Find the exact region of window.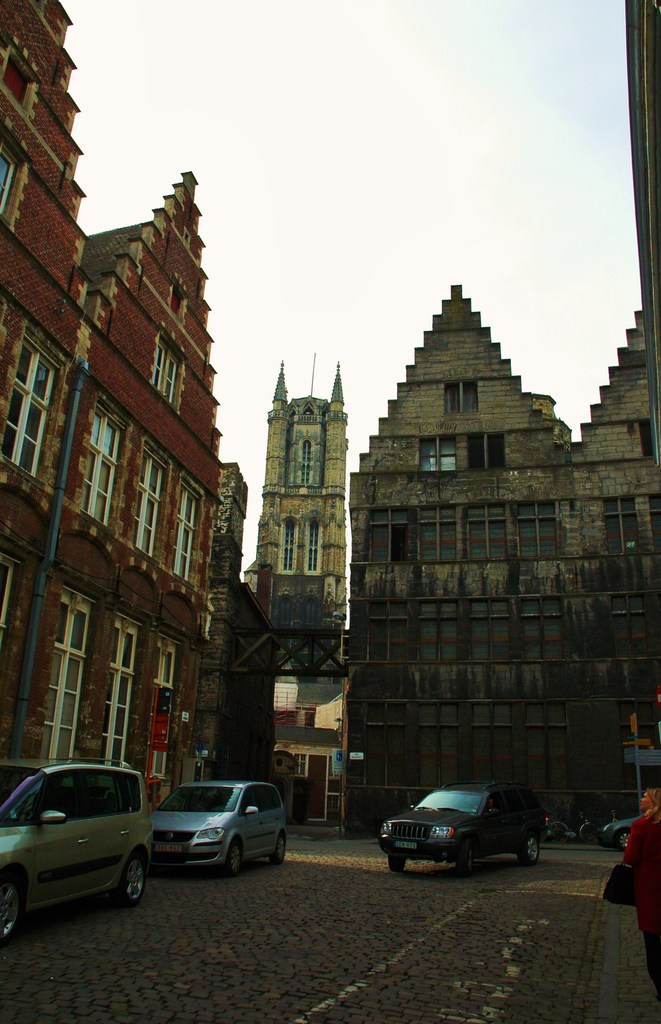
Exact region: left=148, top=641, right=174, bottom=781.
